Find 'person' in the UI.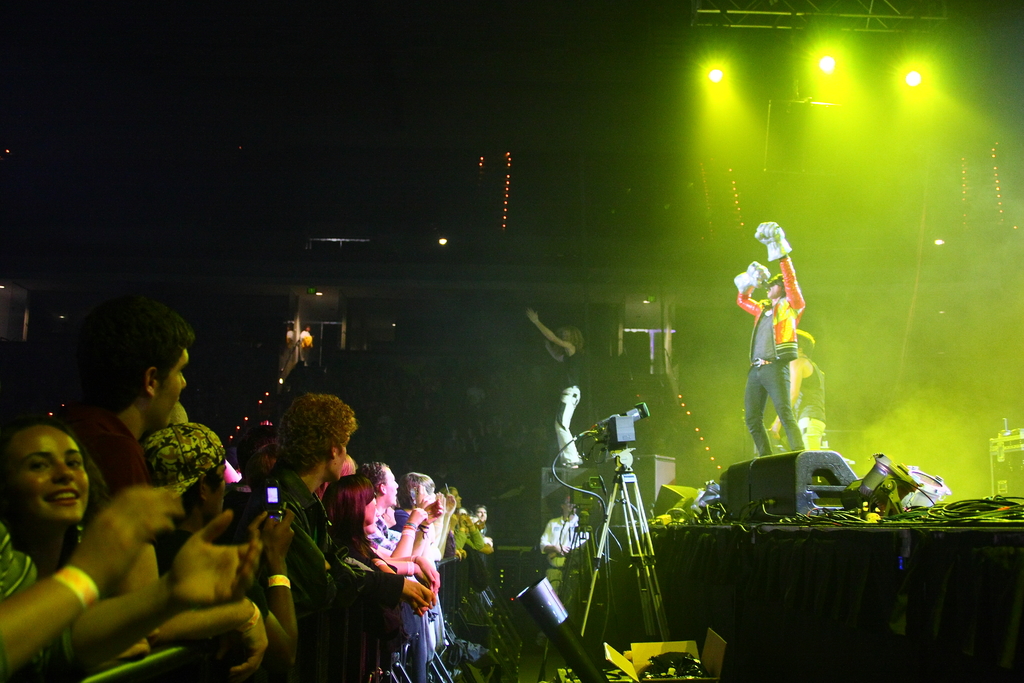
UI element at bbox(525, 307, 588, 473).
